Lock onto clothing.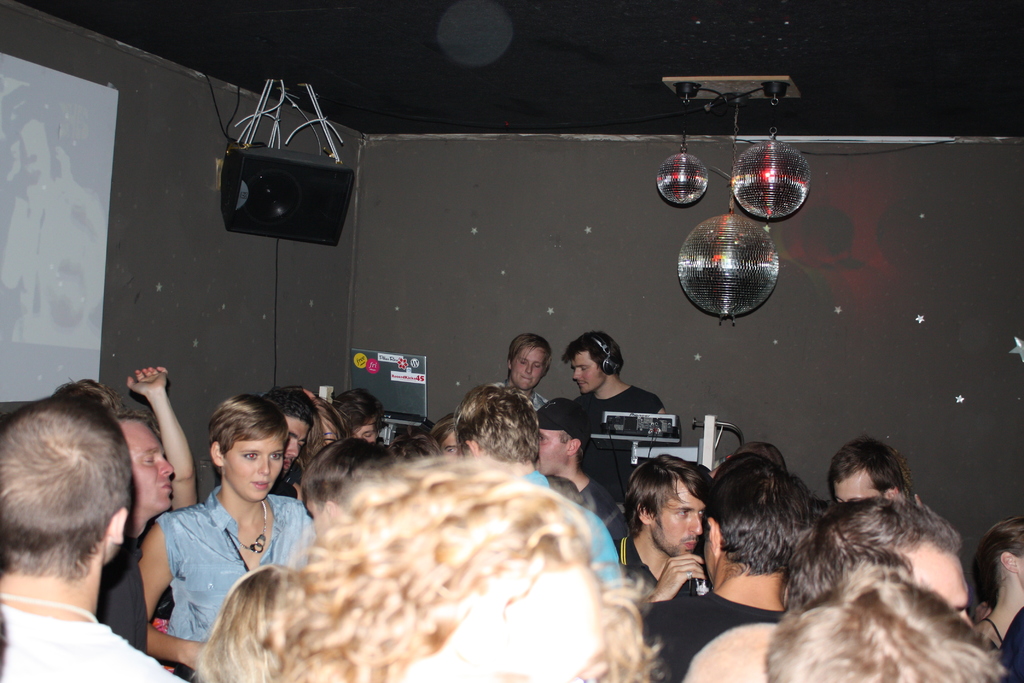
Locked: (left=991, top=608, right=1023, bottom=678).
